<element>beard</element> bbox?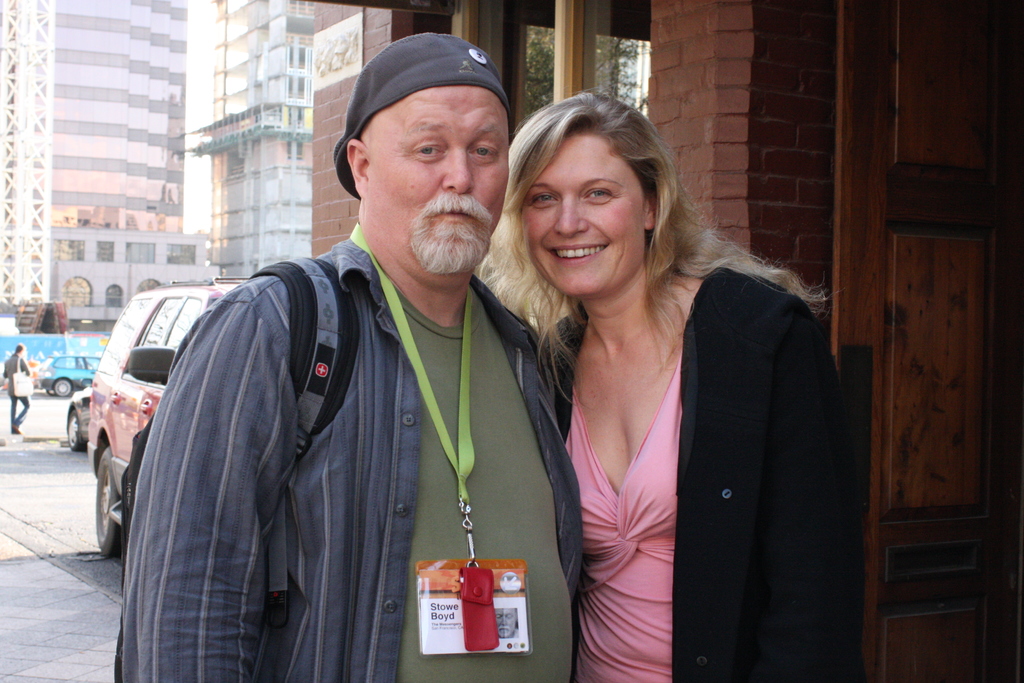
404 213 490 275
